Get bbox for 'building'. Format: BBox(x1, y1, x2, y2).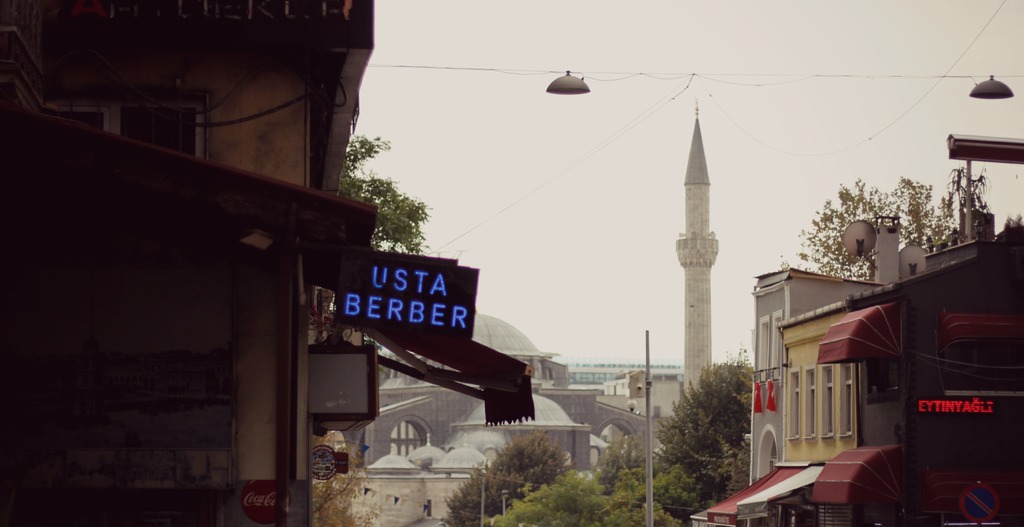
BBox(318, 311, 666, 526).
